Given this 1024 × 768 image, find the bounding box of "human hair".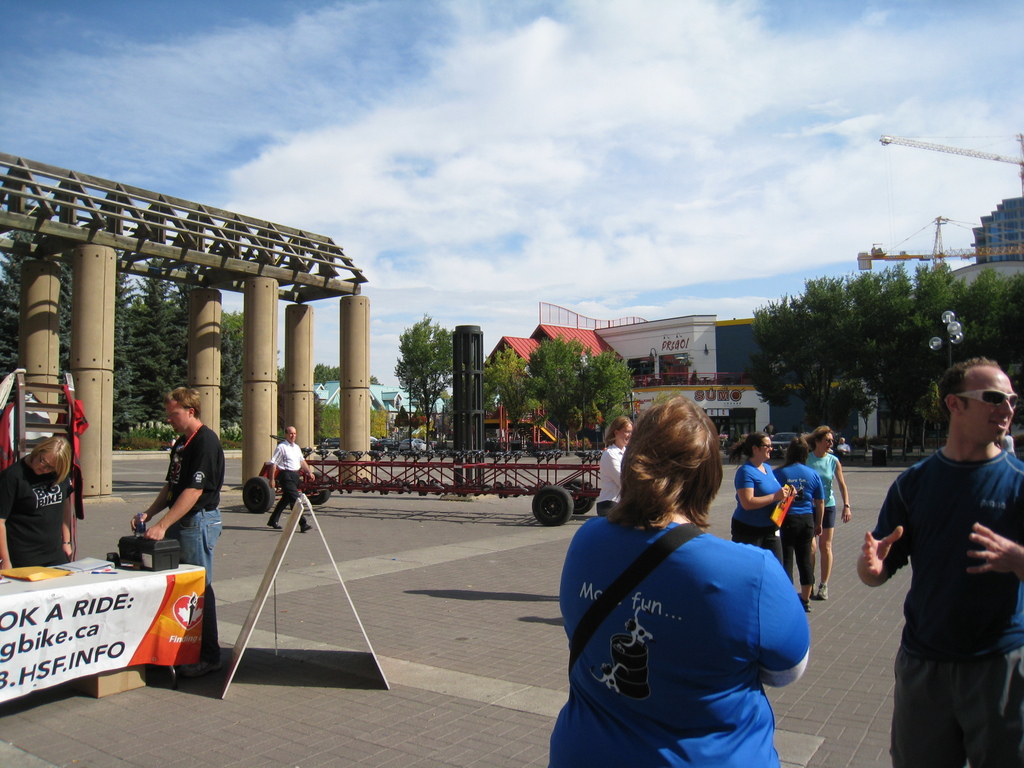
x1=737 y1=426 x2=765 y2=458.
